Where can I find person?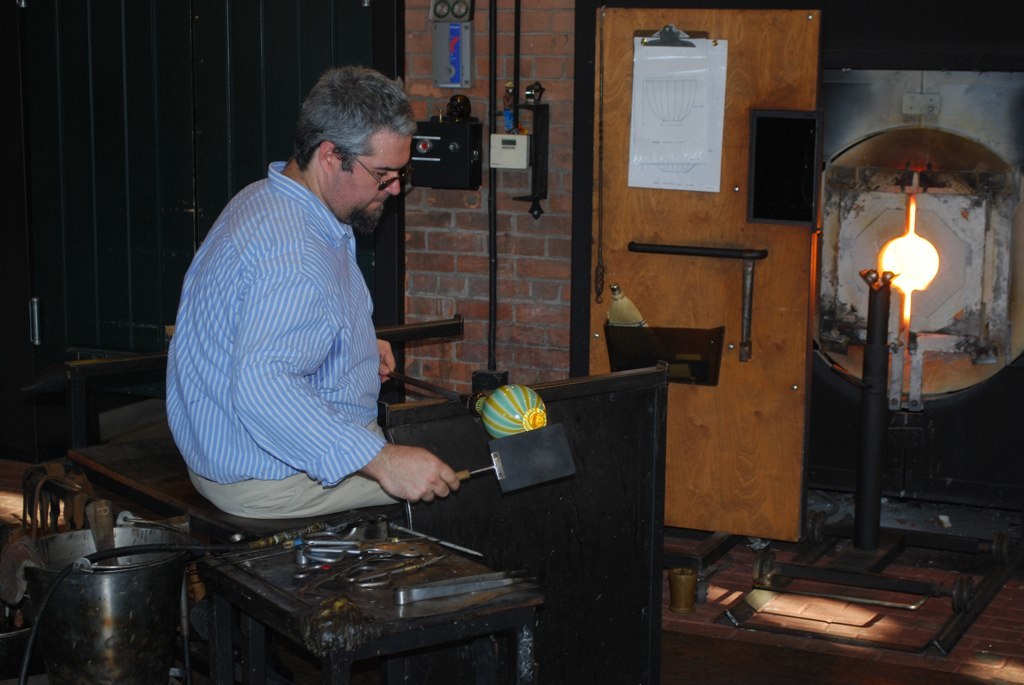
You can find it at 175, 54, 423, 573.
